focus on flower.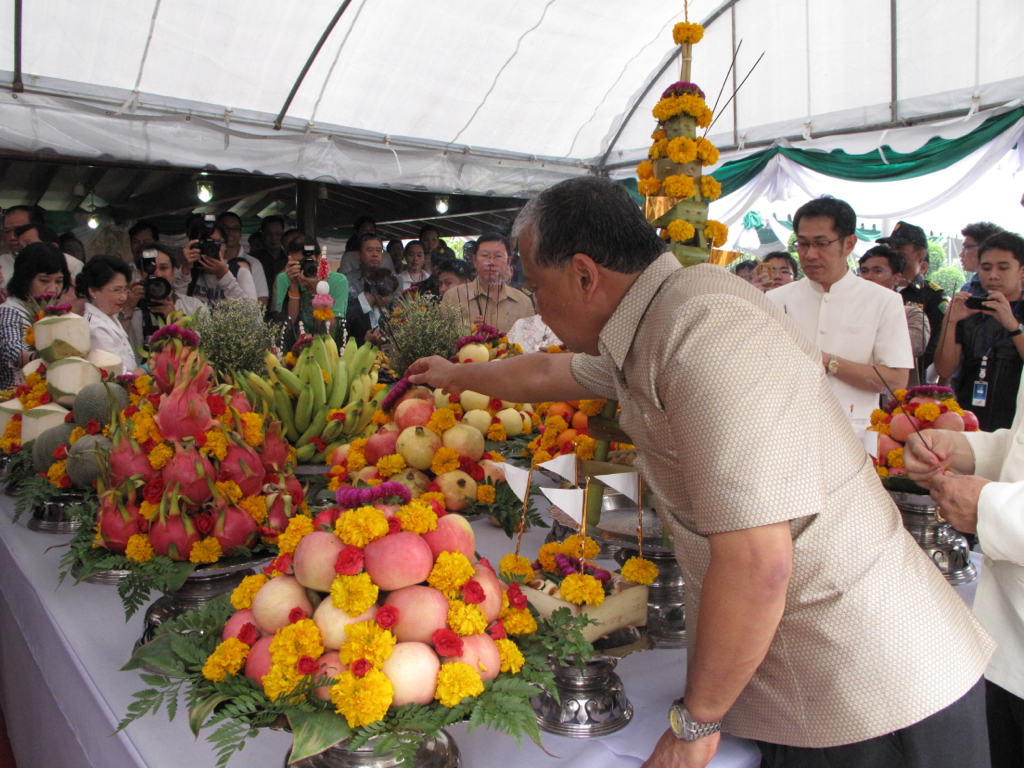
Focused at region(886, 420, 887, 424).
